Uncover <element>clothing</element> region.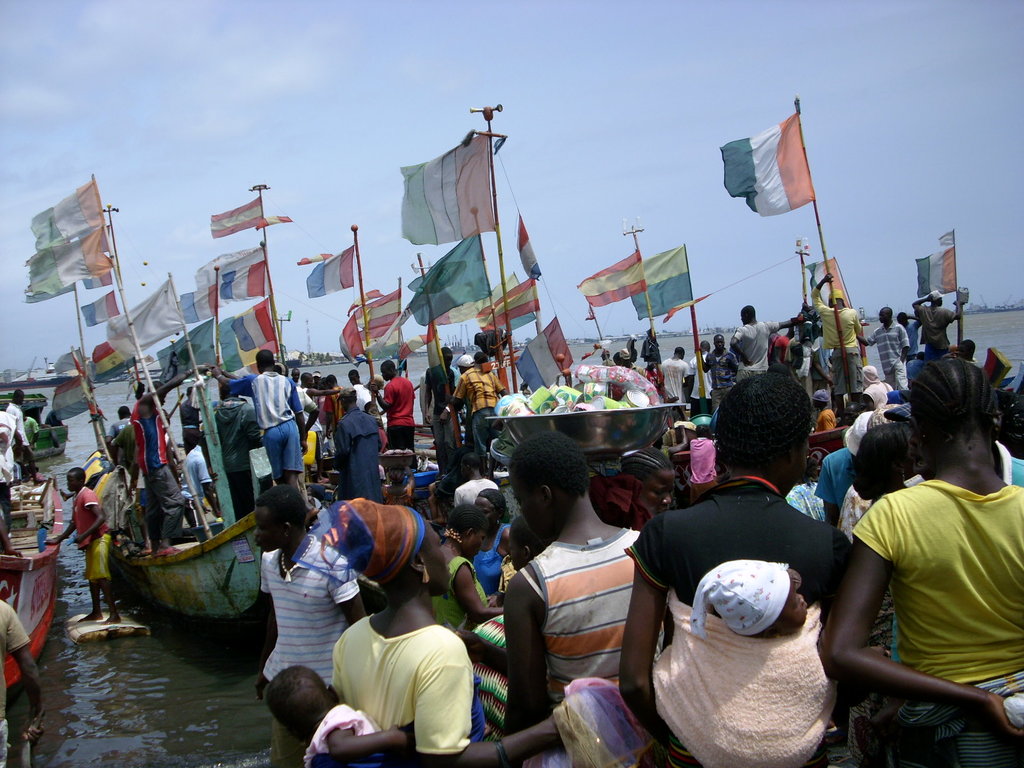
Uncovered: detection(689, 352, 710, 403).
